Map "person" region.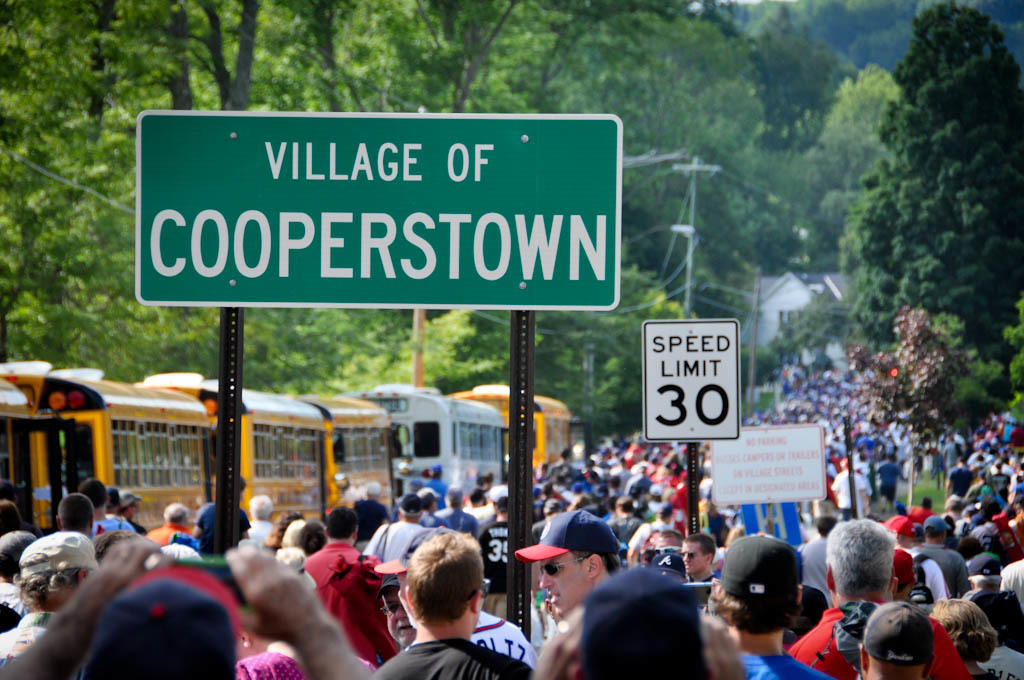
Mapped to (377, 528, 506, 679).
